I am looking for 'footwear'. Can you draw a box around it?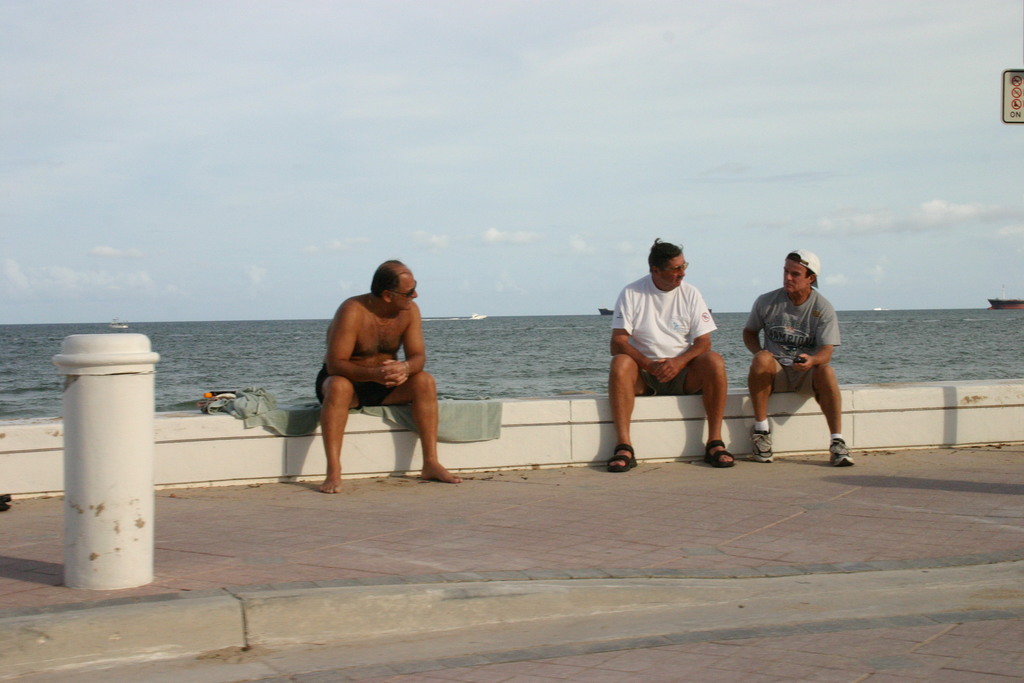
Sure, the bounding box is 743, 425, 777, 467.
